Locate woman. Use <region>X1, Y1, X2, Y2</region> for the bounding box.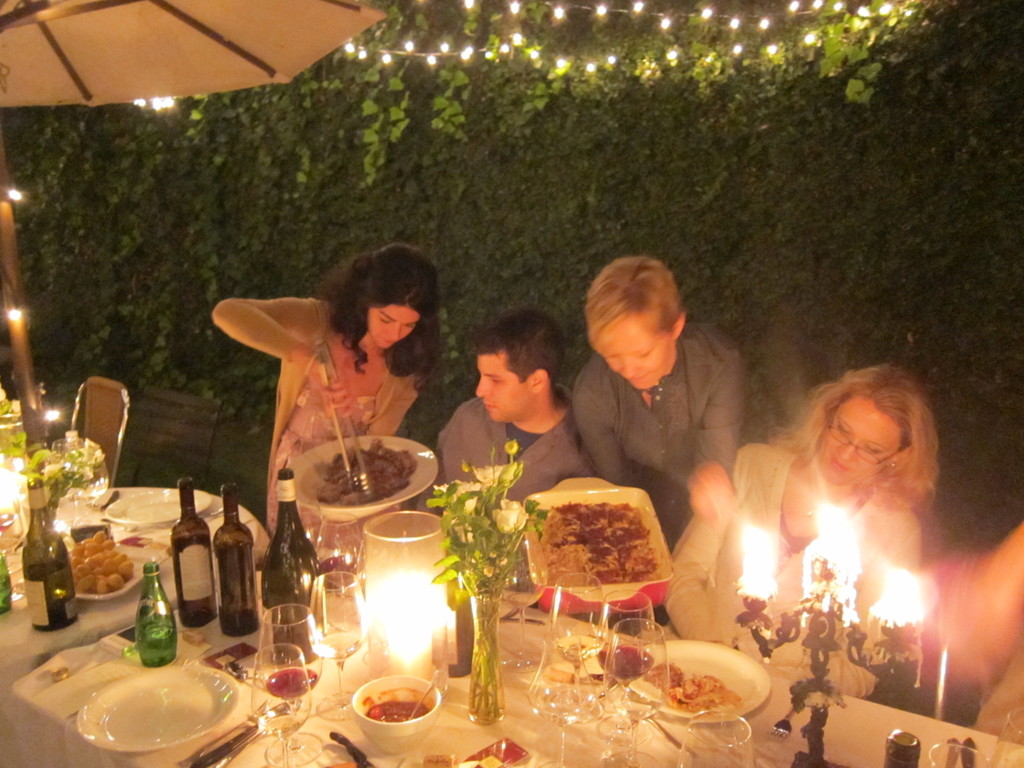
<region>211, 246, 444, 550</region>.
